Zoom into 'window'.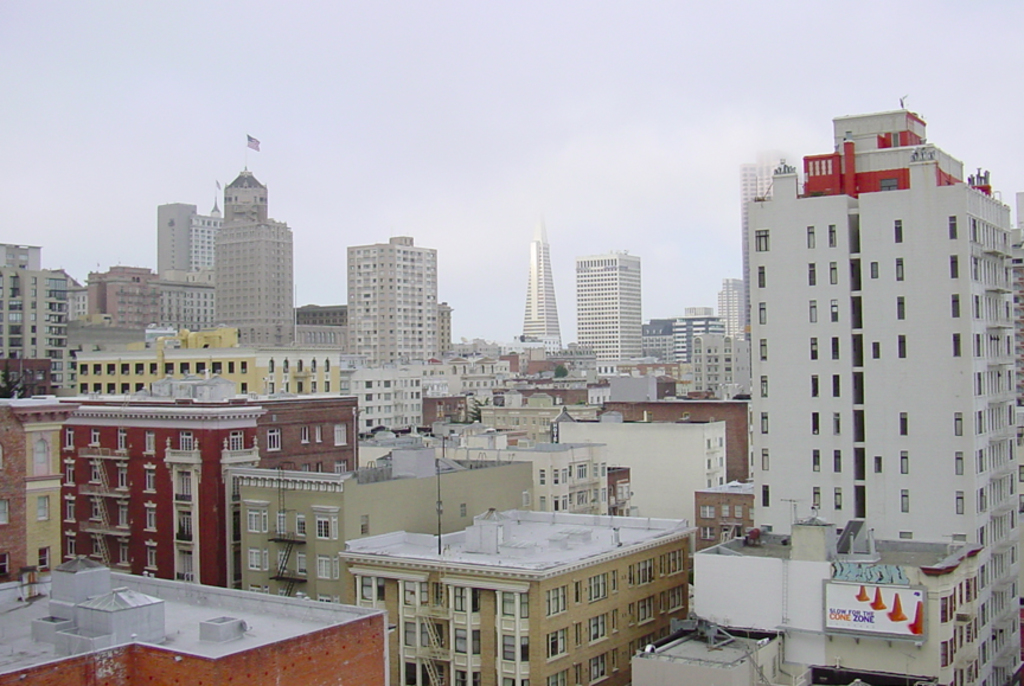
Zoom target: x1=805, y1=301, x2=815, y2=322.
